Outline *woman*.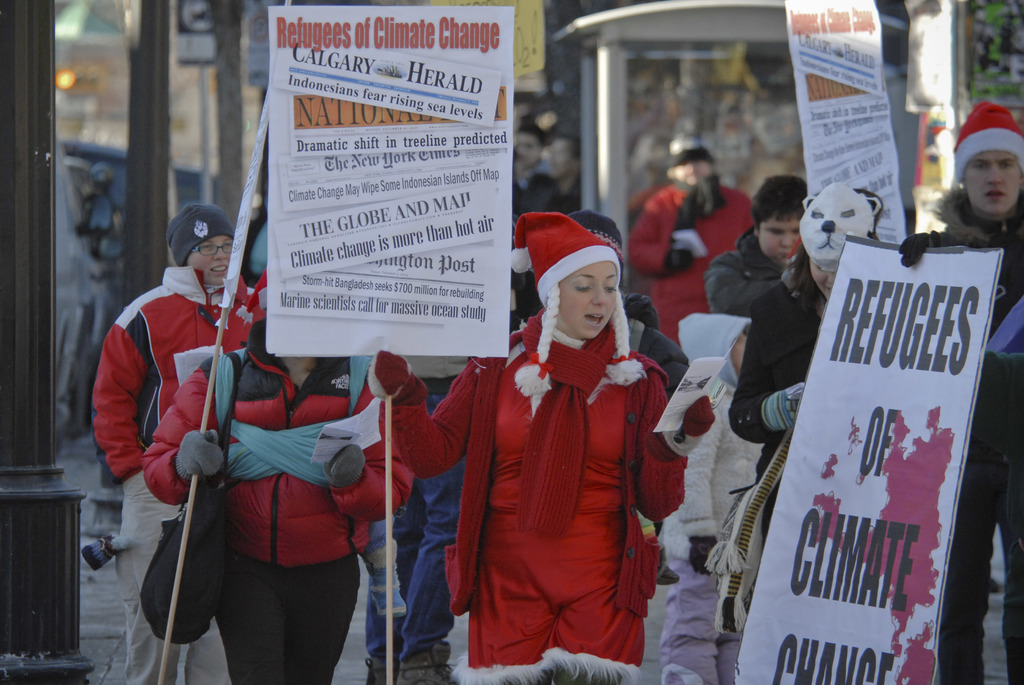
Outline: 733 230 874 615.
